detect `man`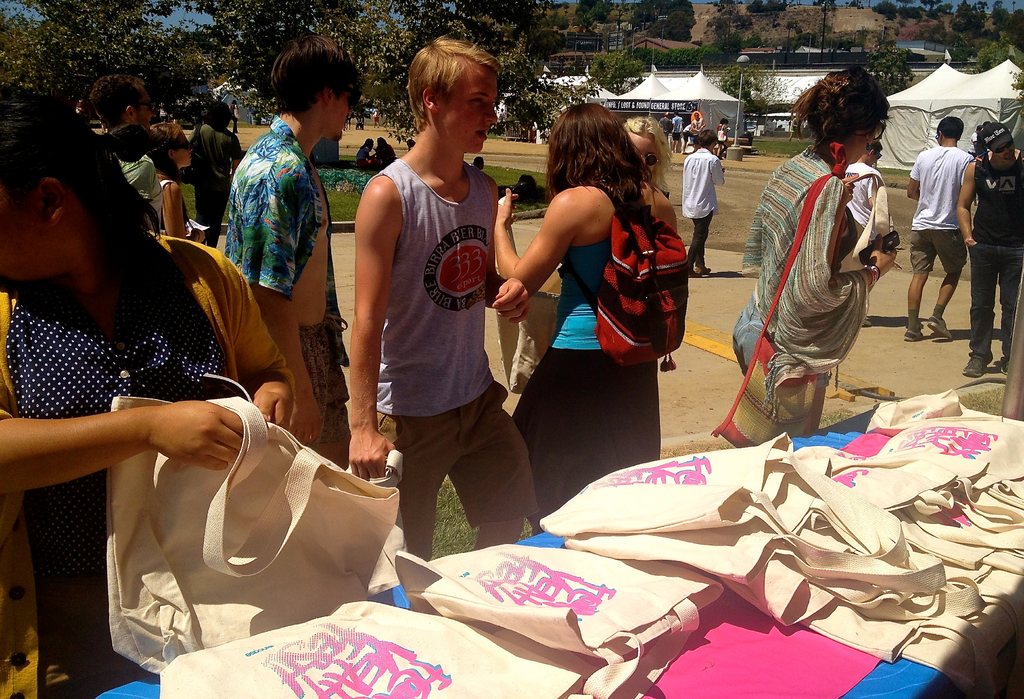
(x1=680, y1=127, x2=731, y2=282)
